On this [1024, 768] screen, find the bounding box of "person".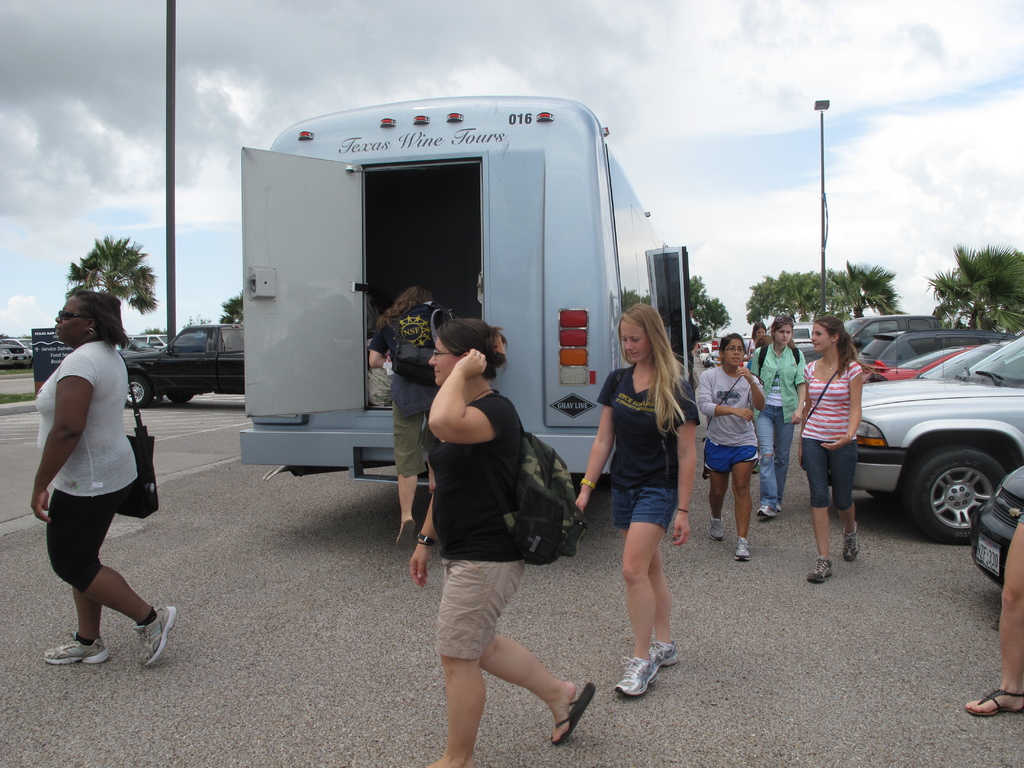
Bounding box: [left=799, top=317, right=865, bottom=583].
